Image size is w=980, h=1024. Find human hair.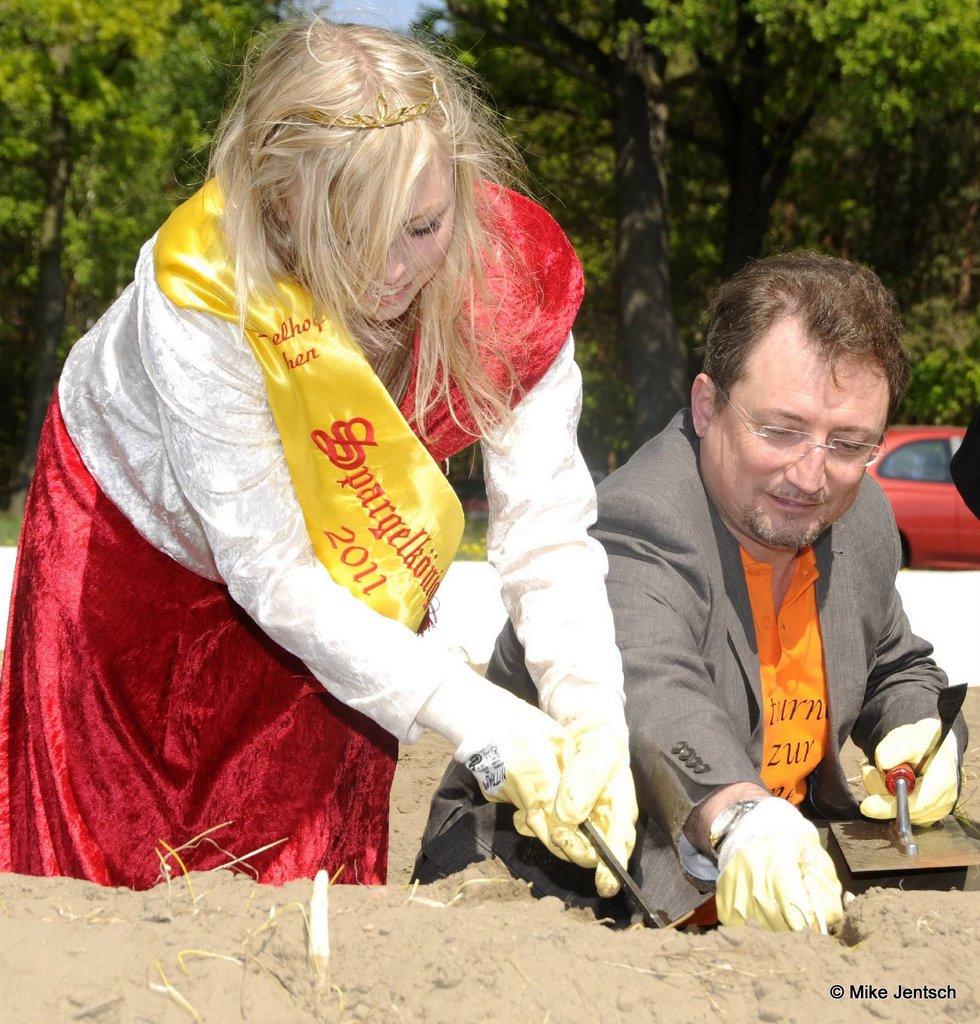
(left=174, top=40, right=578, bottom=518).
